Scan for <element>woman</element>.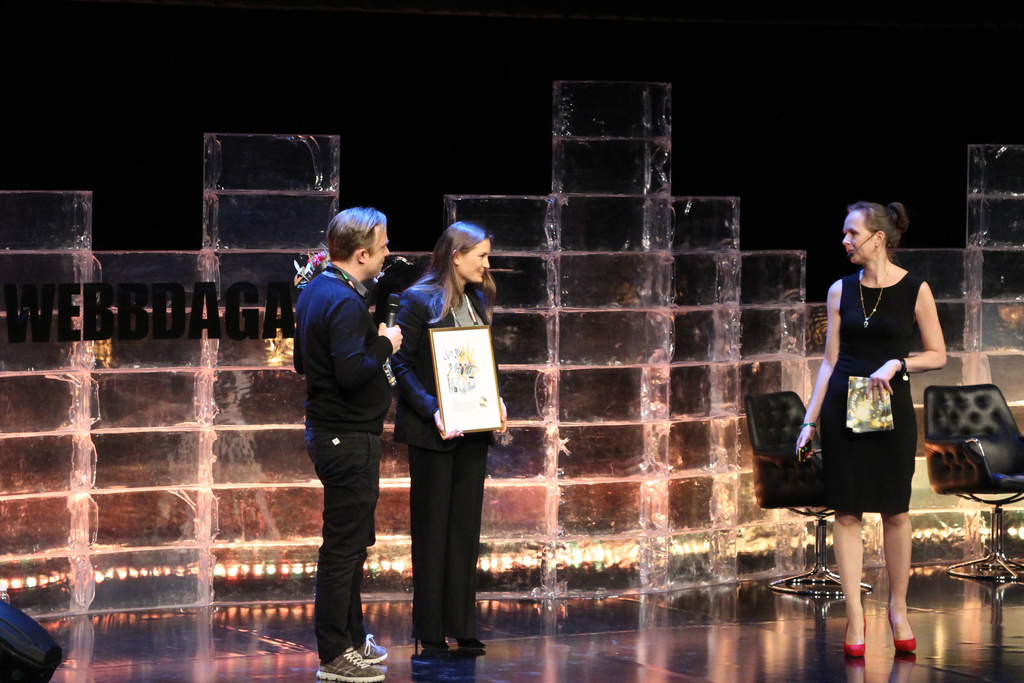
Scan result: locate(791, 210, 952, 616).
